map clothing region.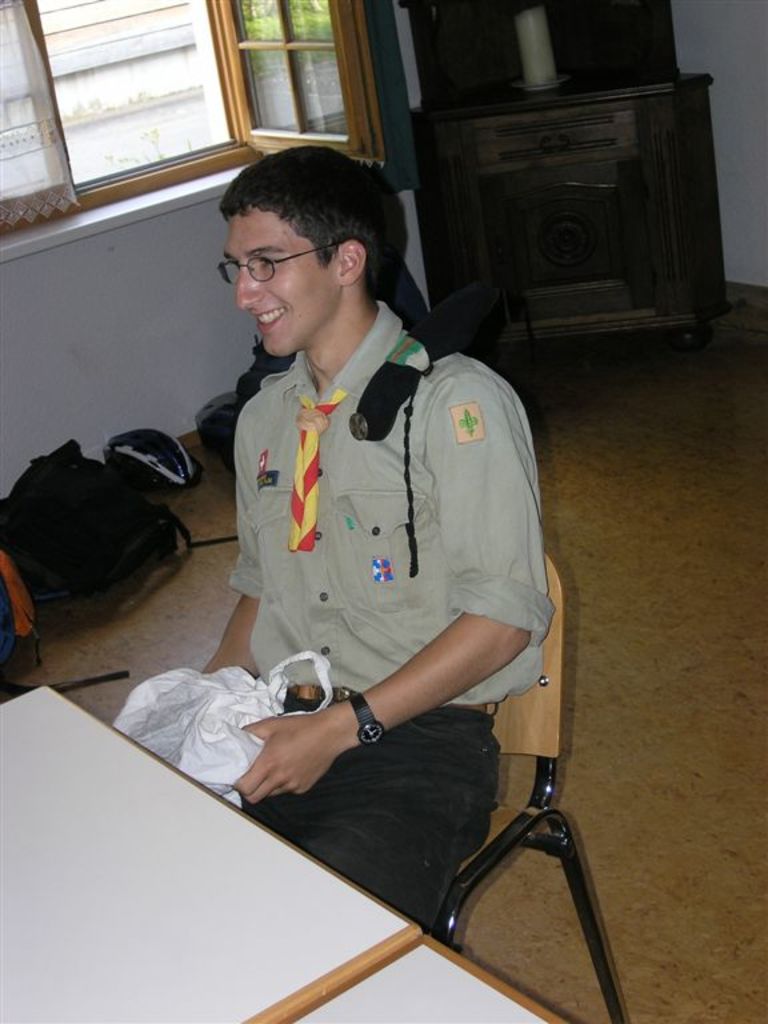
Mapped to (x1=233, y1=299, x2=557, y2=937).
